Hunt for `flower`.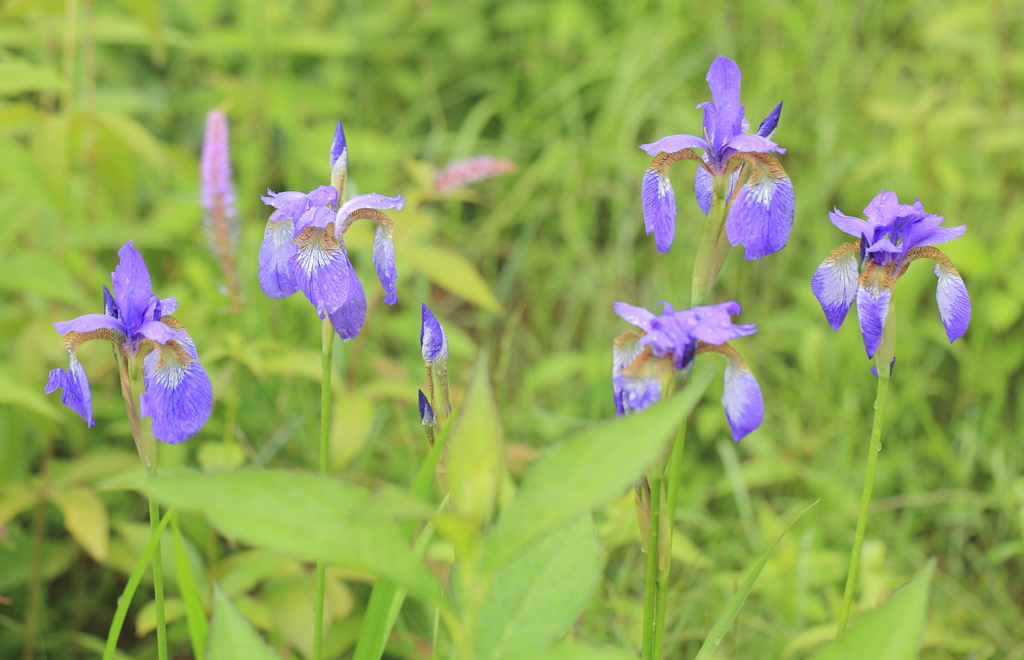
Hunted down at bbox(257, 111, 402, 343).
